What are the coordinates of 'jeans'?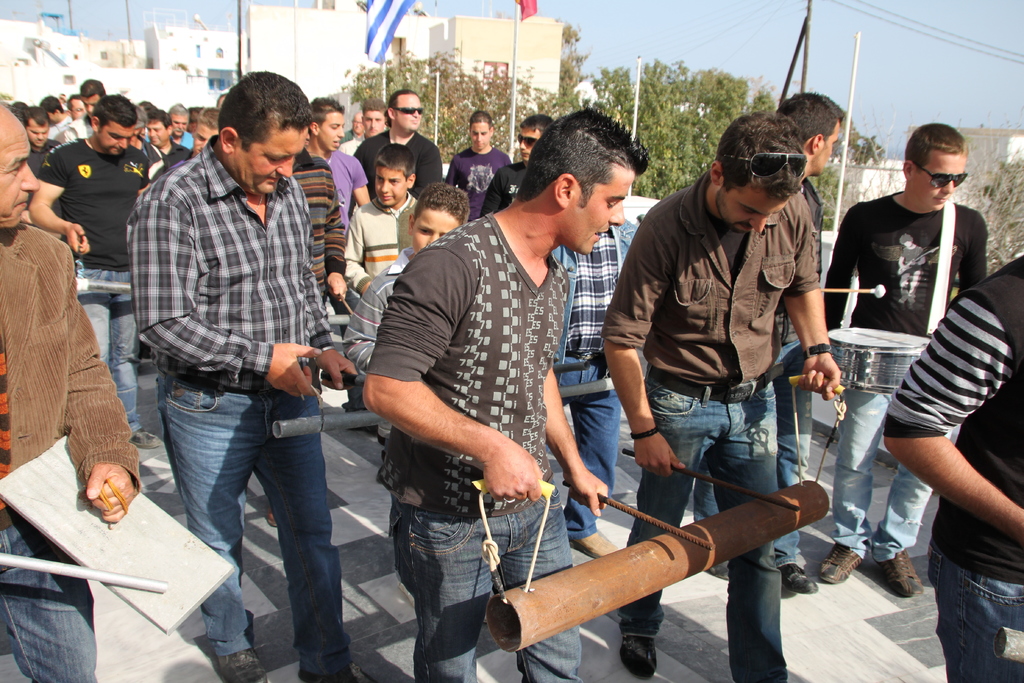
crop(396, 465, 582, 682).
